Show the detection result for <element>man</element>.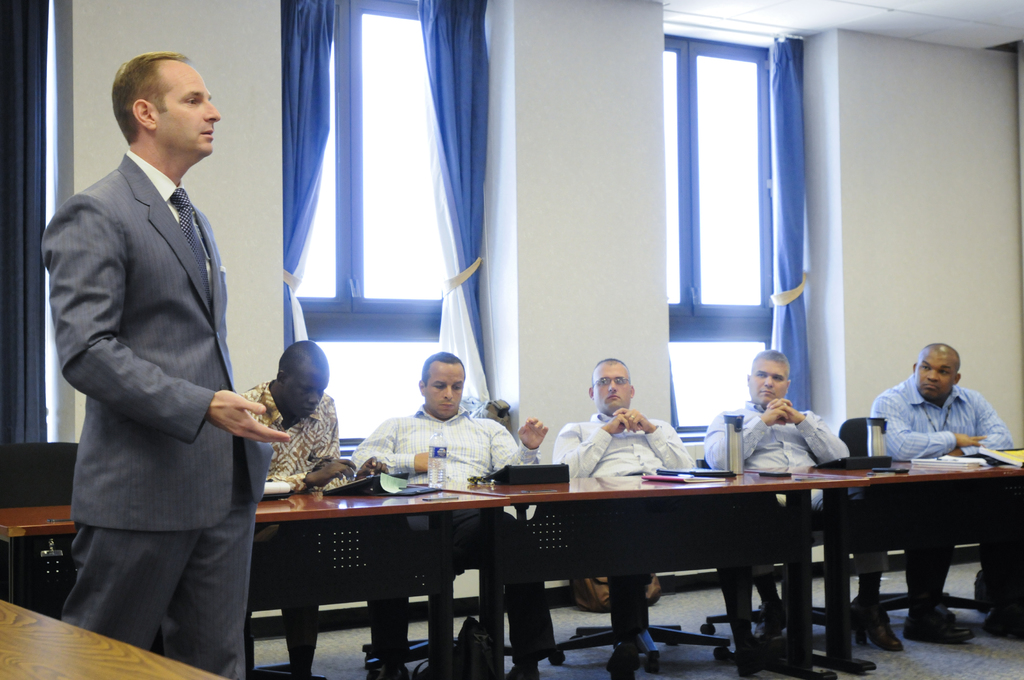
bbox=[550, 357, 707, 679].
